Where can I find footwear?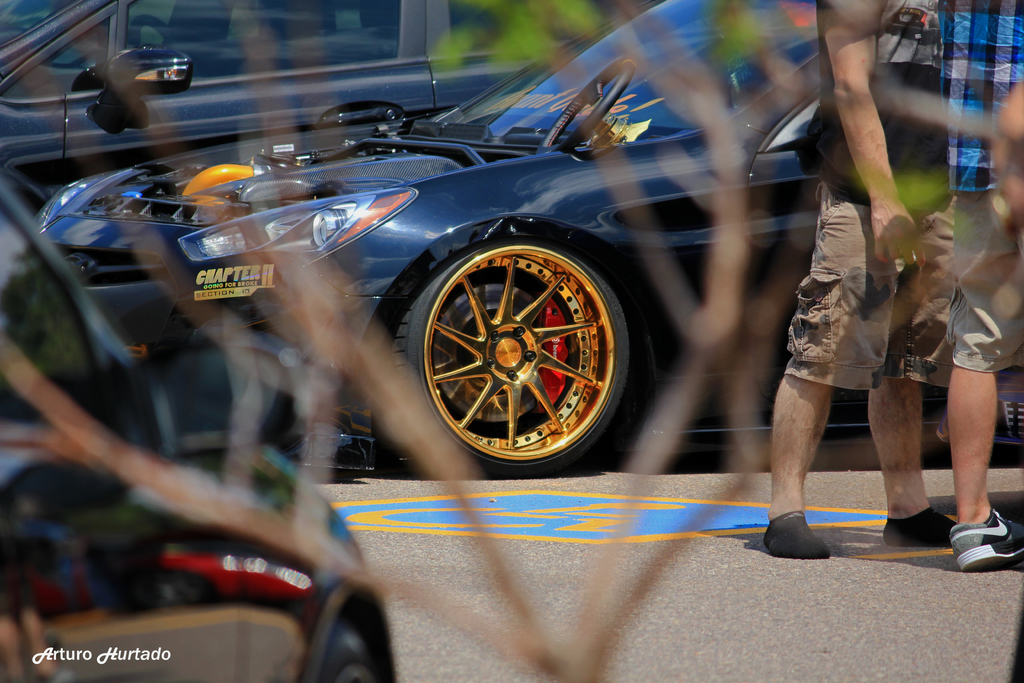
You can find it at pyautogui.locateOnScreen(942, 513, 1015, 575).
